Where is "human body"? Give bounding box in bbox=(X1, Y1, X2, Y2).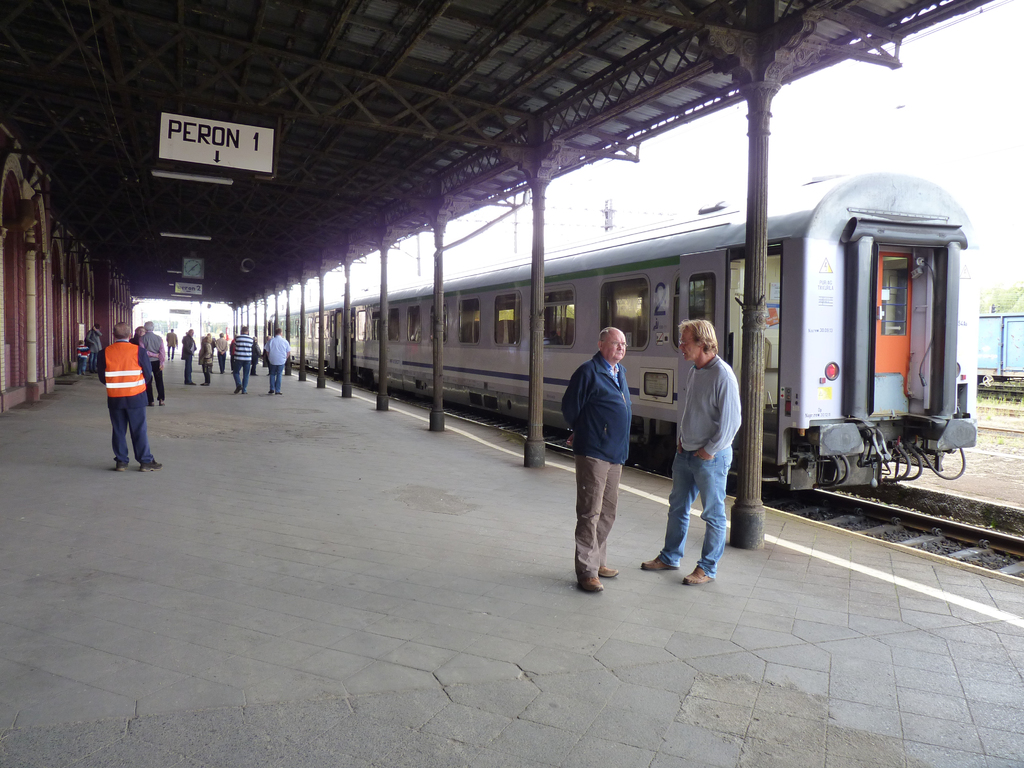
bbox=(93, 339, 164, 471).
